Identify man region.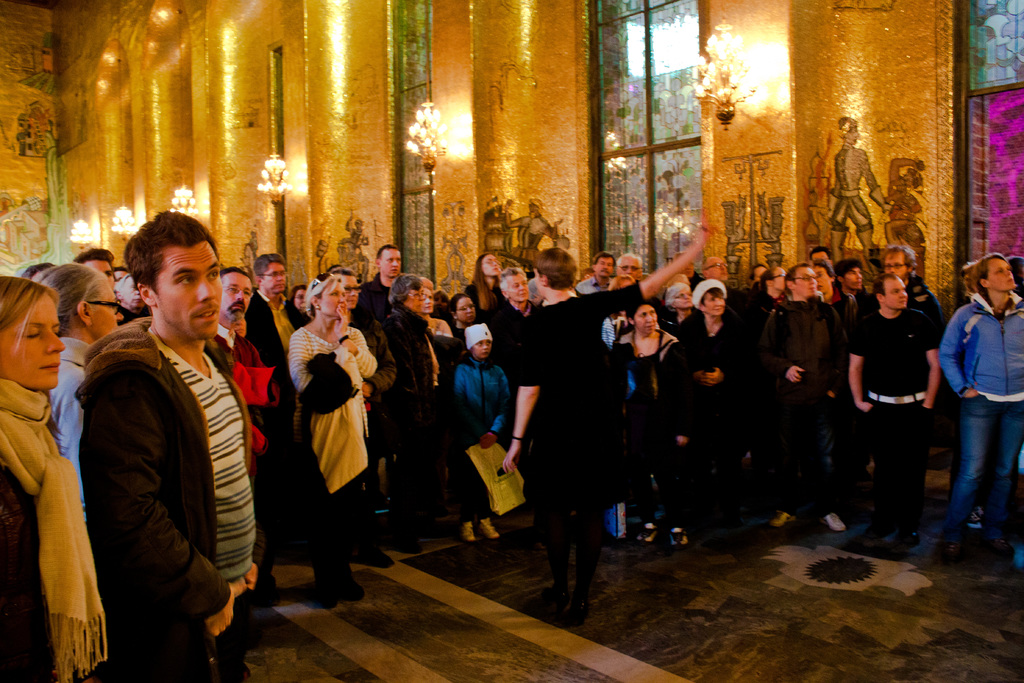
Region: left=831, top=117, right=893, bottom=260.
